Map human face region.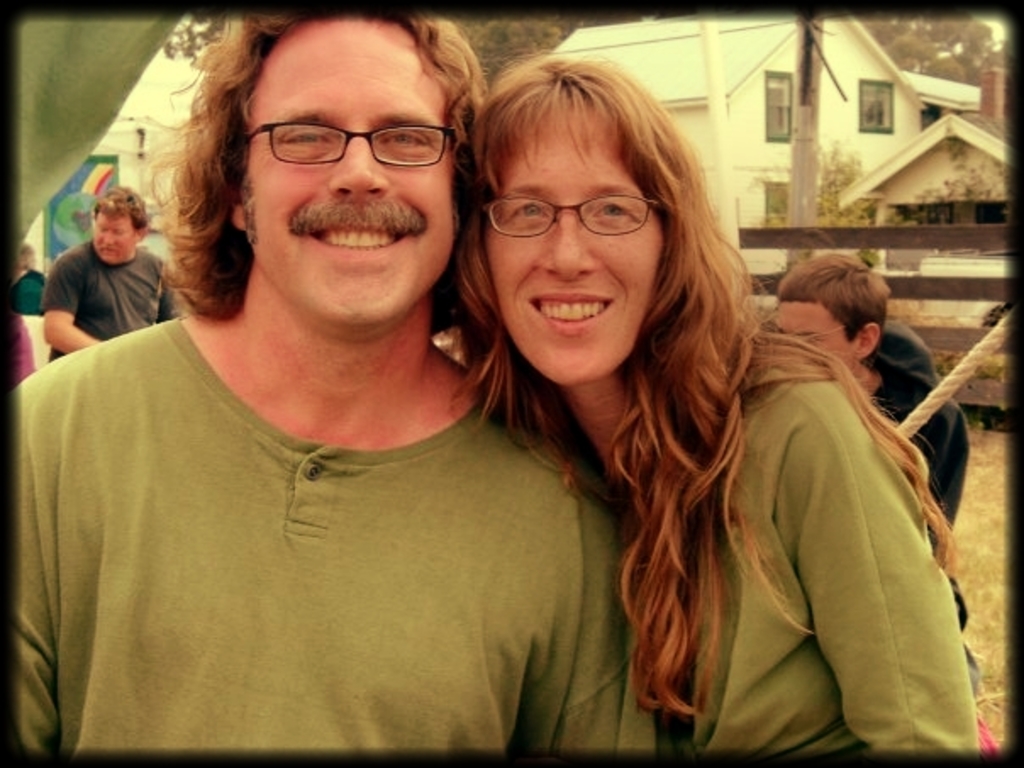
Mapped to BBox(246, 14, 451, 310).
